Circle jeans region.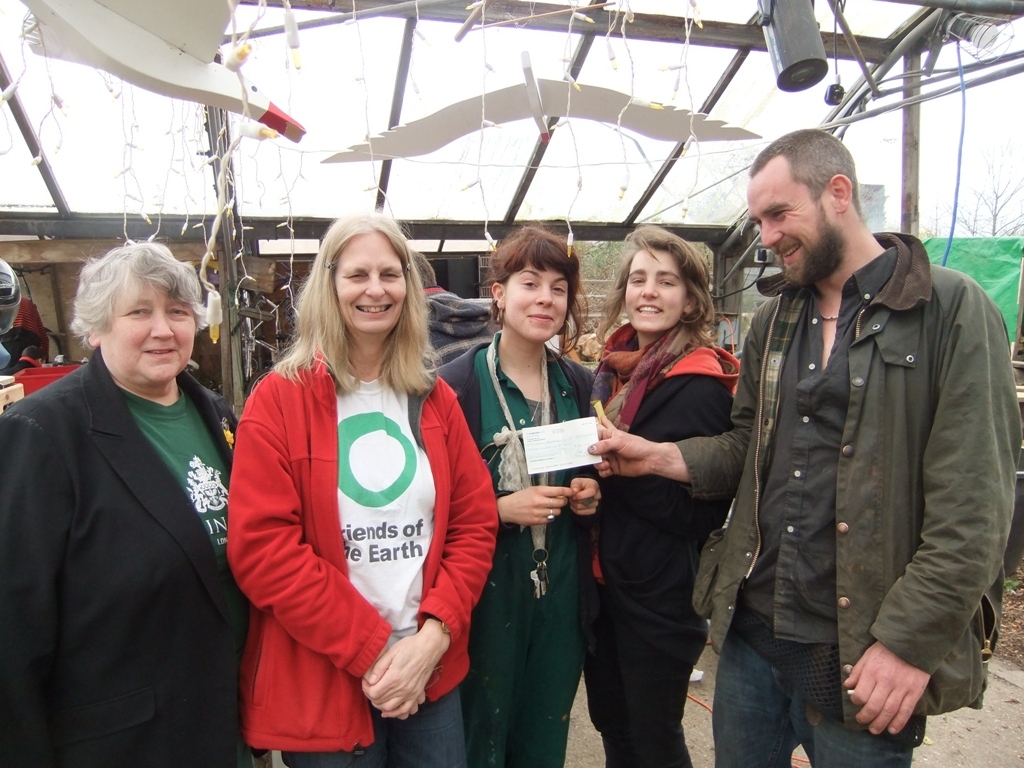
Region: bbox(713, 607, 921, 767).
